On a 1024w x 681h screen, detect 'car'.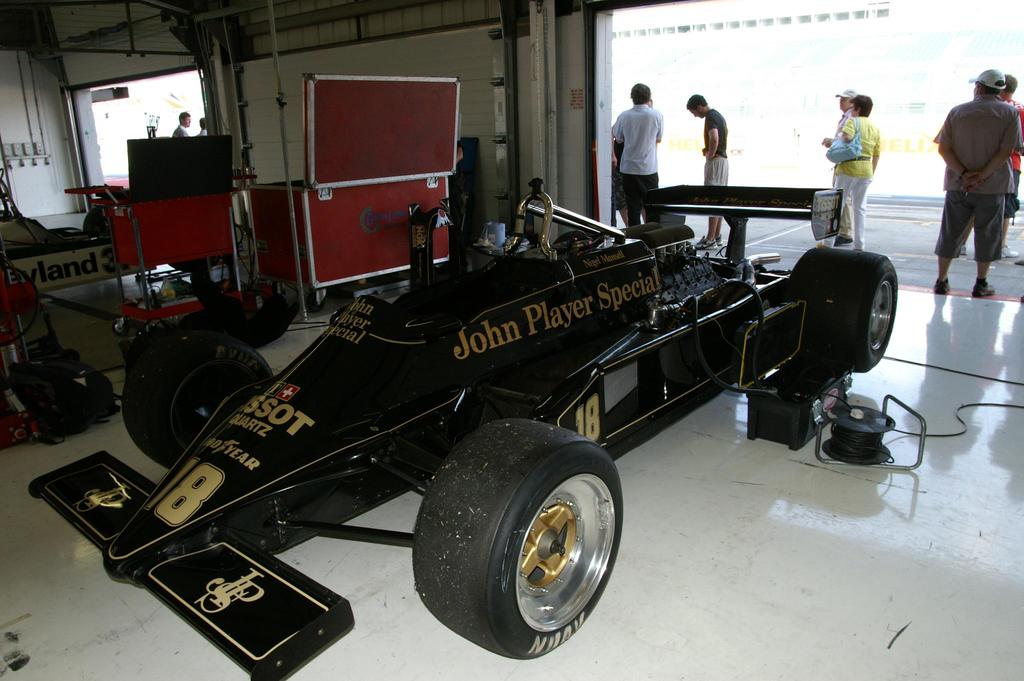
BBox(64, 163, 906, 650).
